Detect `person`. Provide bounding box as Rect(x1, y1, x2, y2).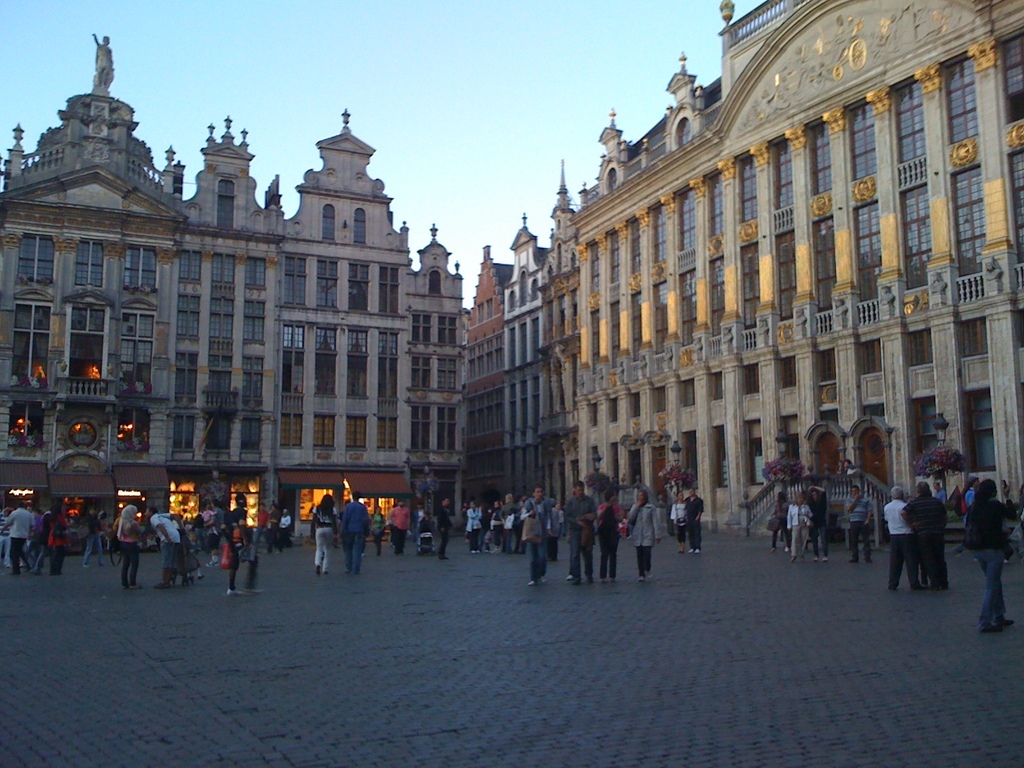
Rect(332, 498, 380, 576).
